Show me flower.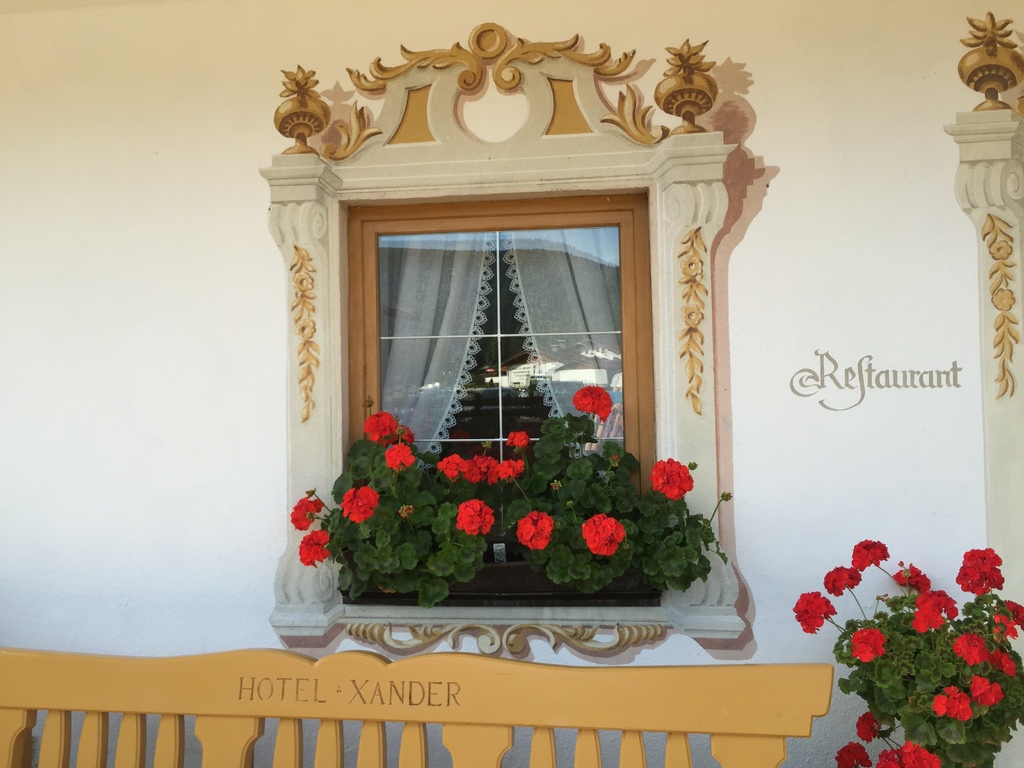
flower is here: l=609, t=453, r=618, b=467.
